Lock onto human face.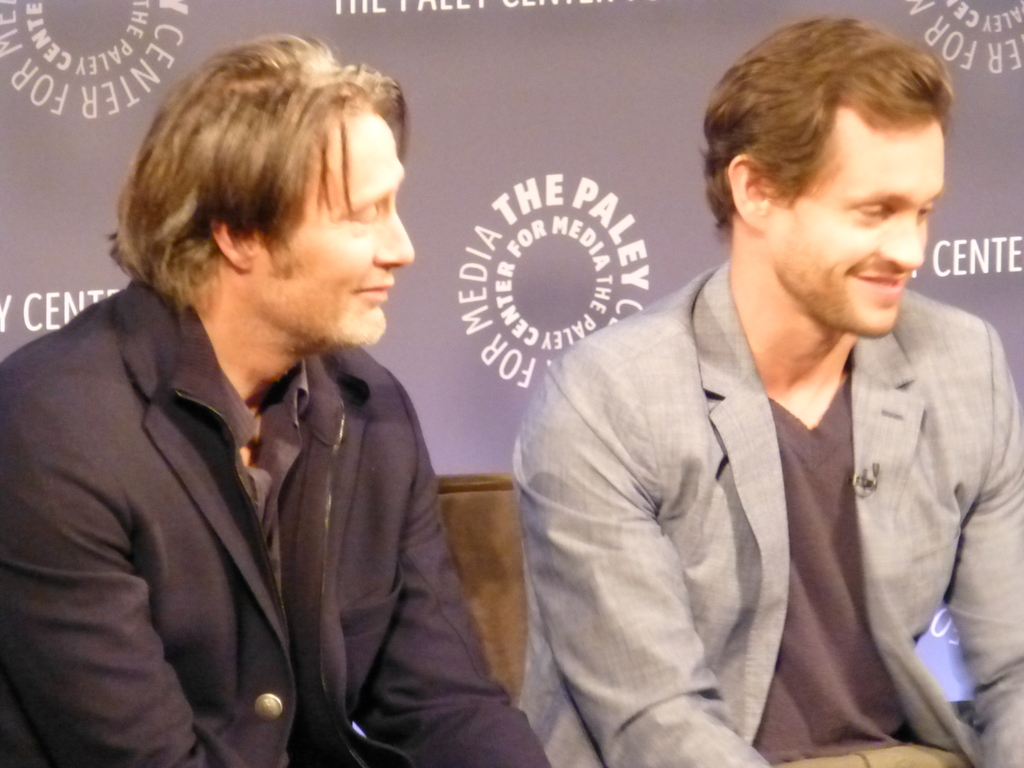
Locked: select_region(786, 125, 945, 336).
